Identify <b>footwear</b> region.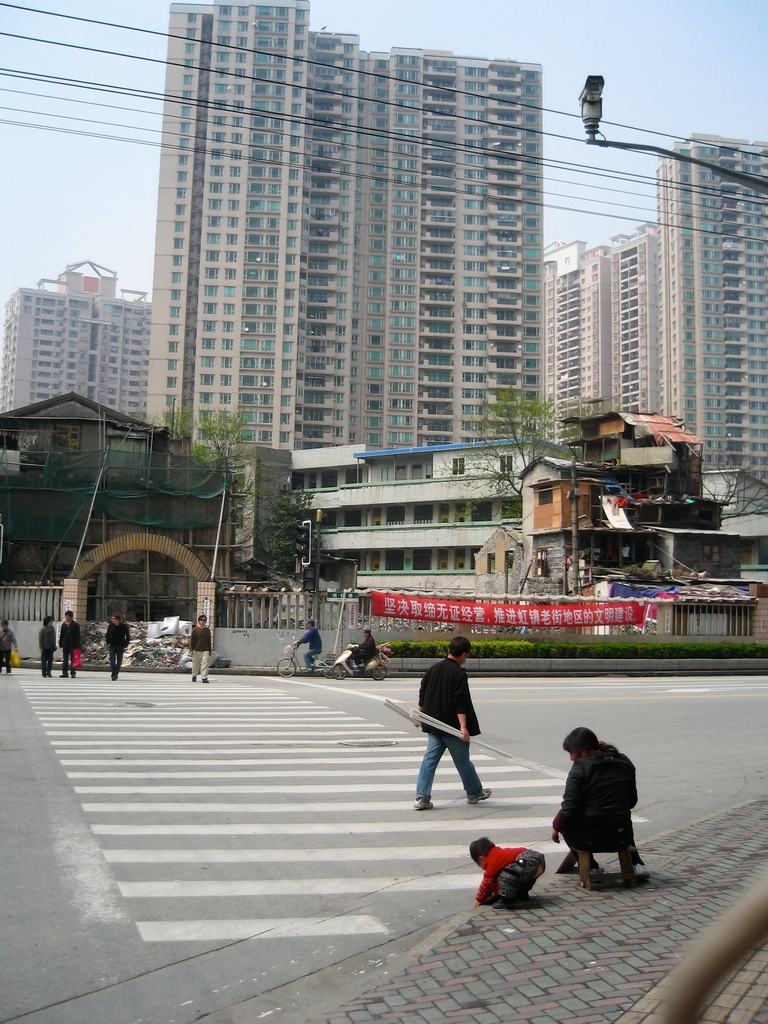
Region: [x1=303, y1=668, x2=310, y2=671].
